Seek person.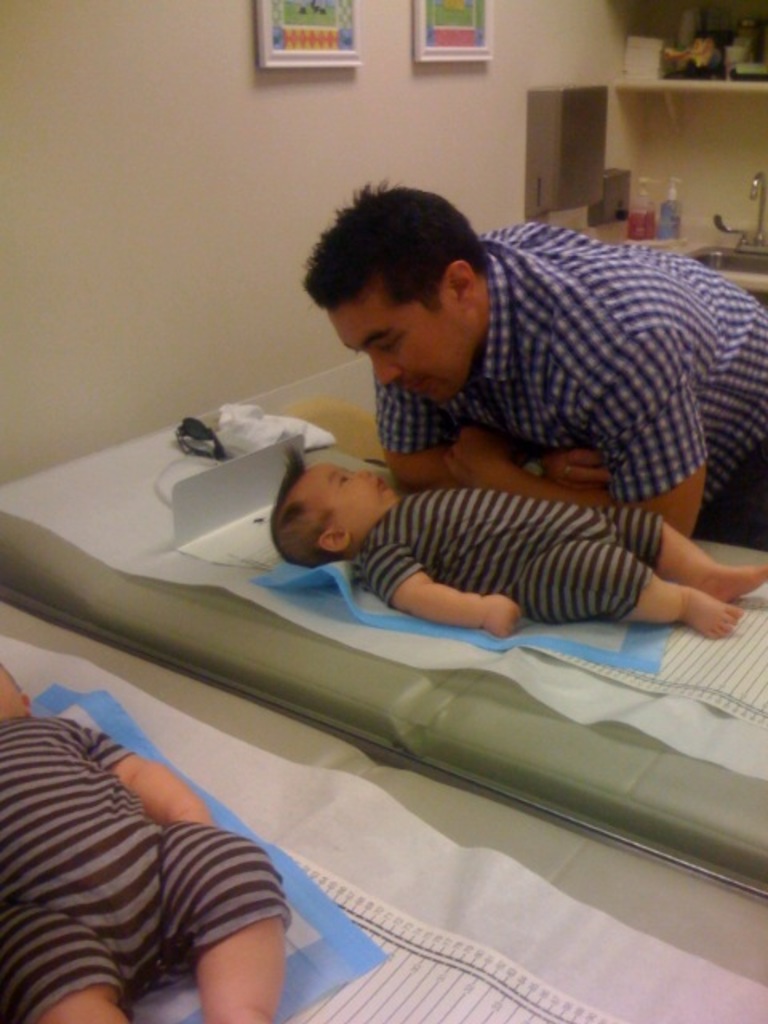
{"x1": 0, "y1": 661, "x2": 294, "y2": 1022}.
